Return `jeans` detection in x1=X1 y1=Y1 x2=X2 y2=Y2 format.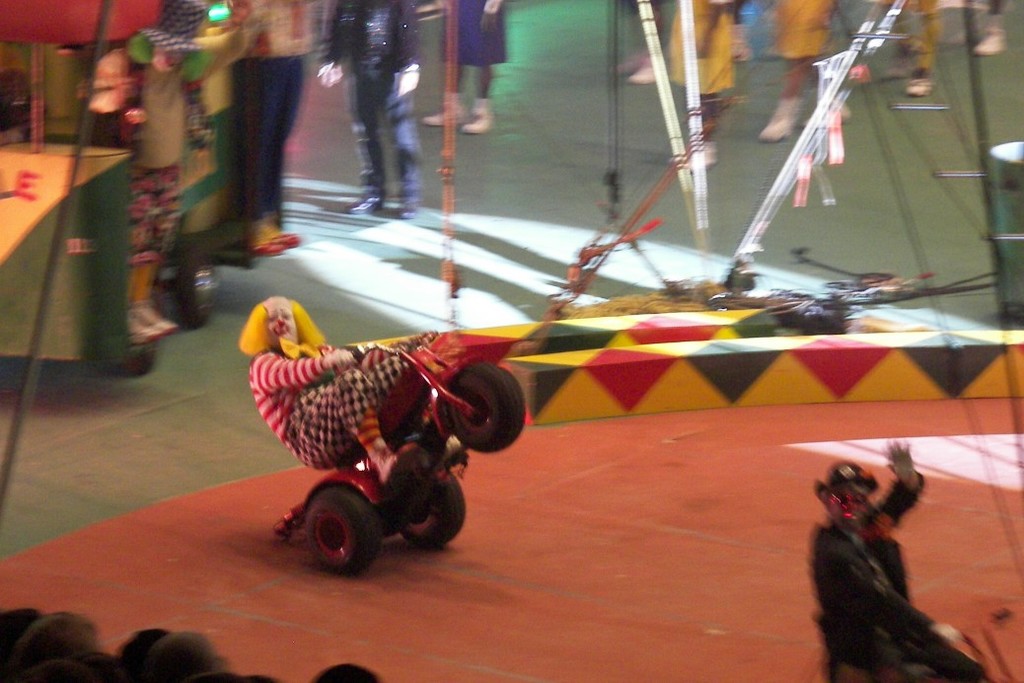
x1=230 y1=52 x2=285 y2=219.
